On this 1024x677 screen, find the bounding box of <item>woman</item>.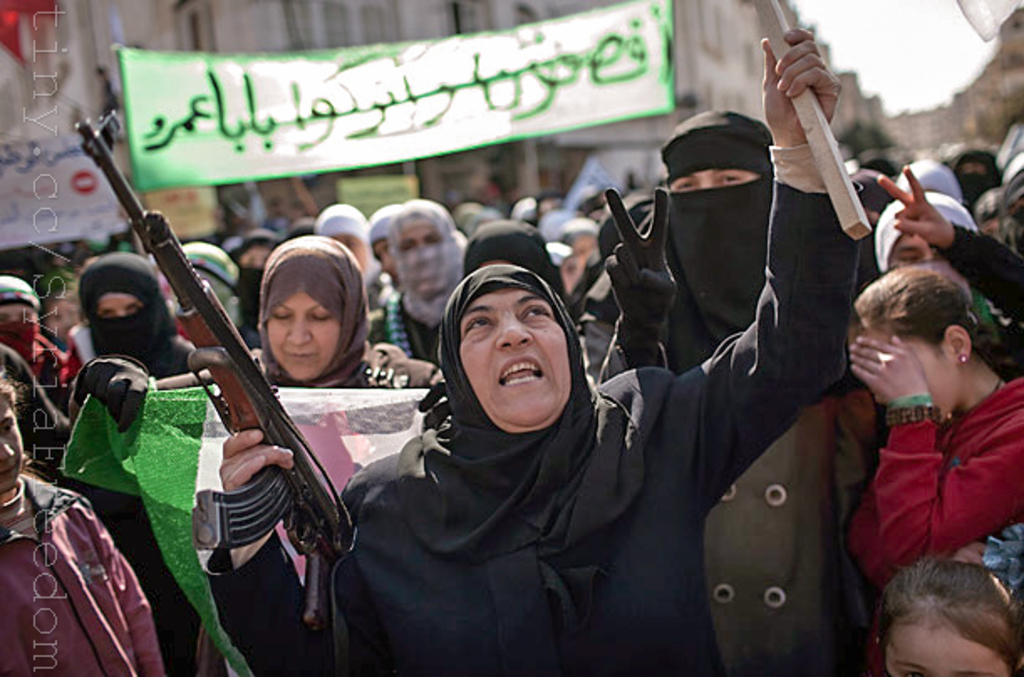
Bounding box: left=166, top=231, right=414, bottom=675.
